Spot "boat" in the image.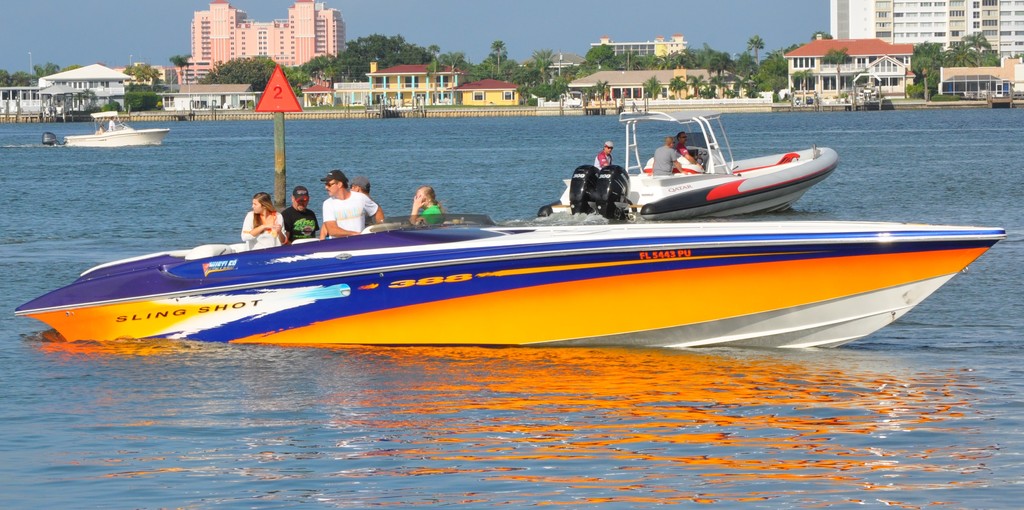
"boat" found at (left=24, top=143, right=998, bottom=353).
